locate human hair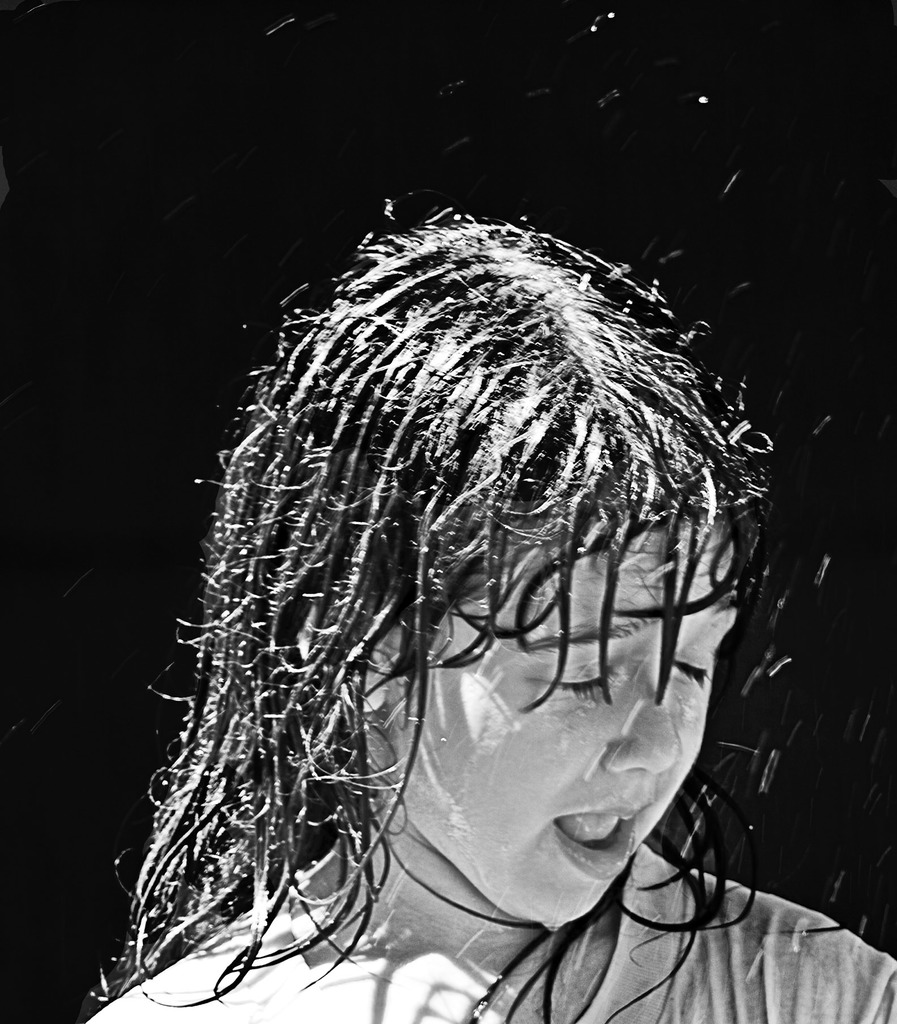
x1=94, y1=207, x2=893, y2=1021
